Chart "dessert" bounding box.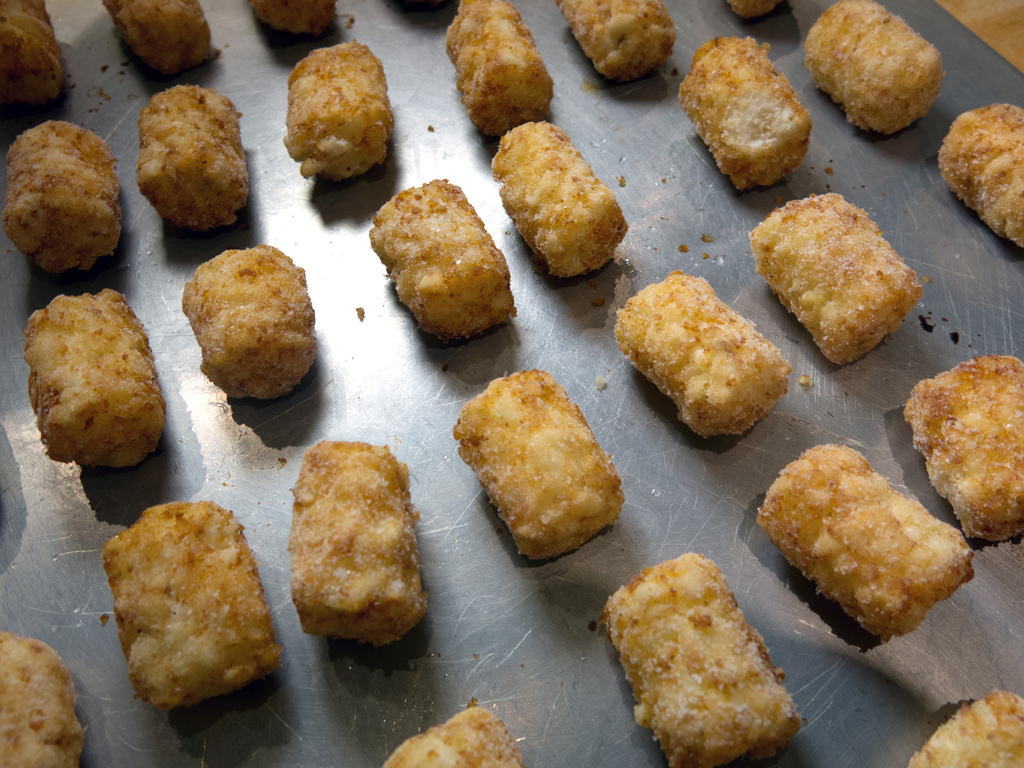
Charted: select_region(287, 40, 392, 175).
